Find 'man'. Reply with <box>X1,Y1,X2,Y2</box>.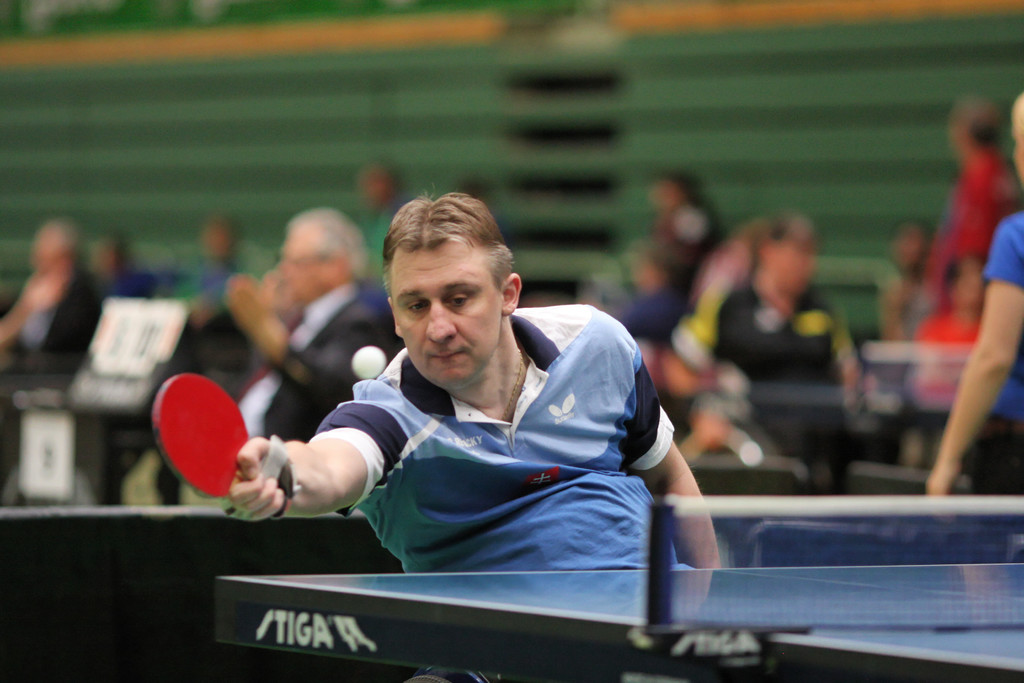
<box>0,215,112,388</box>.
